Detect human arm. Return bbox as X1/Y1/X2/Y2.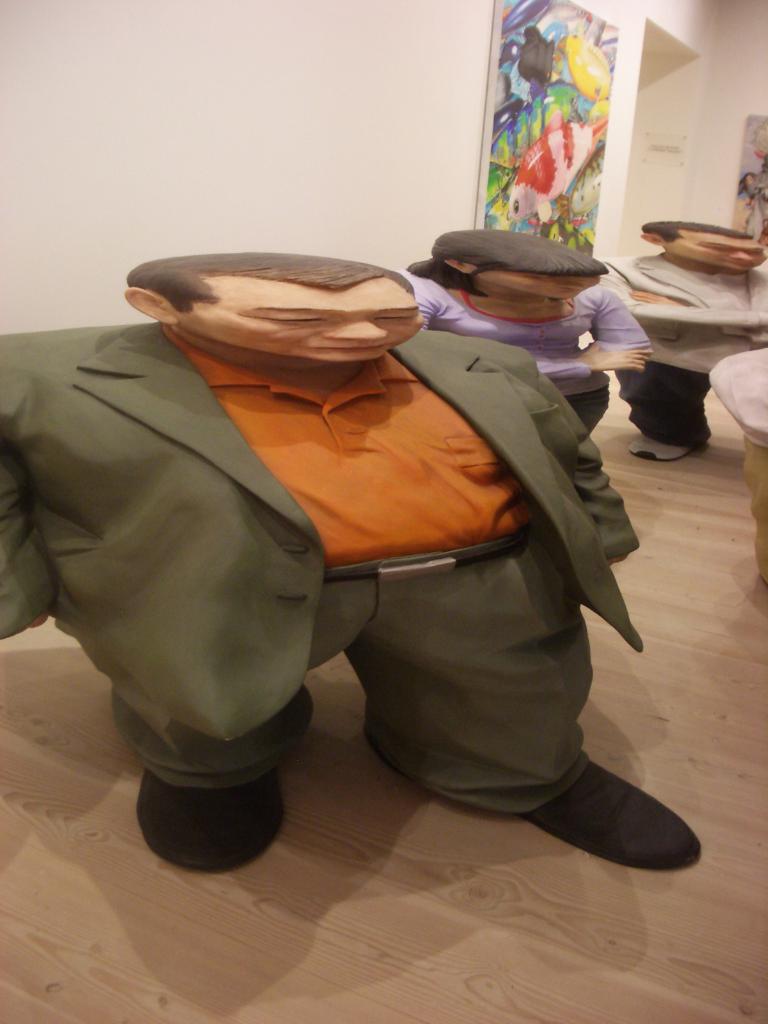
531/350/641/562.
